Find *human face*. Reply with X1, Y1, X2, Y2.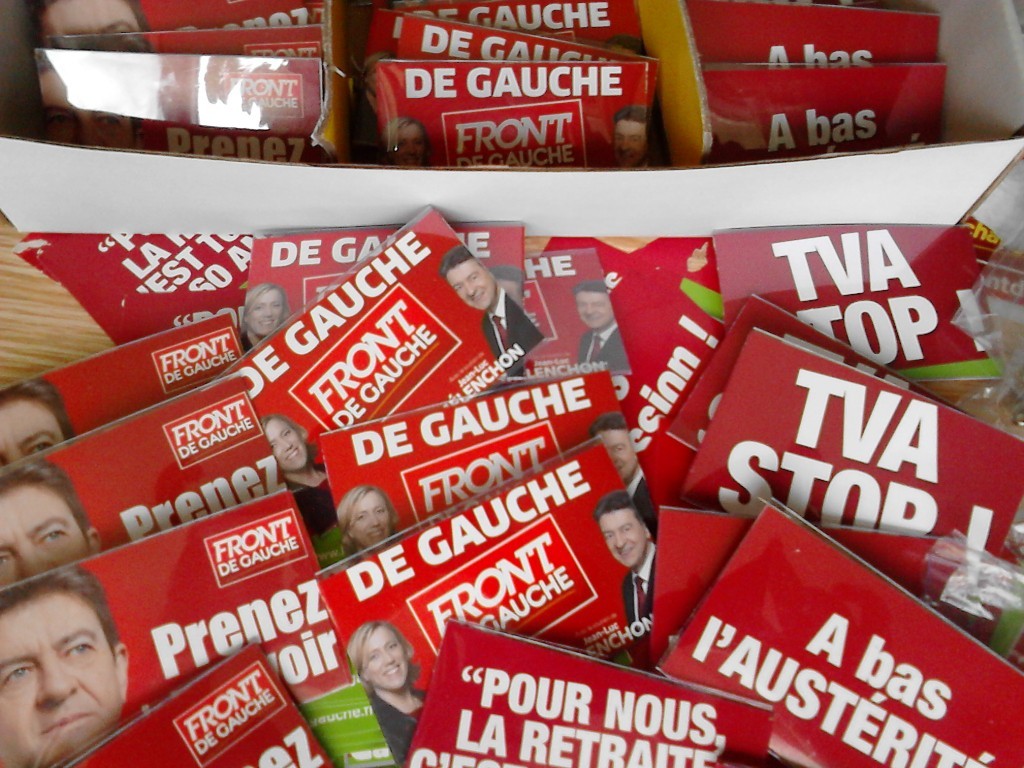
3, 584, 127, 751.
